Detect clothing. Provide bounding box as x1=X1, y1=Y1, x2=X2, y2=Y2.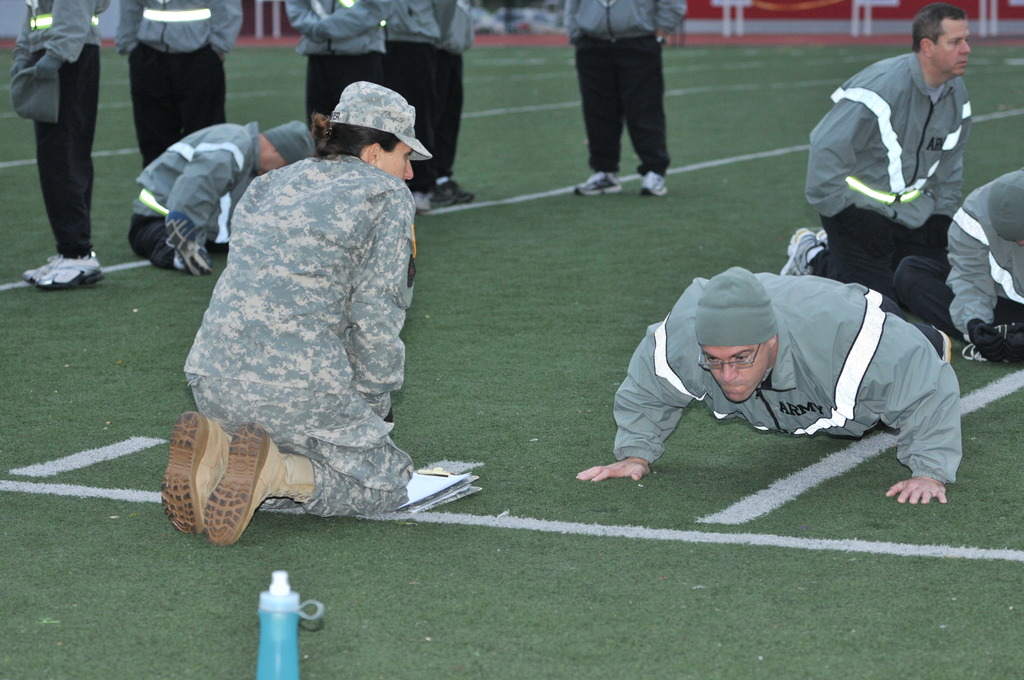
x1=374, y1=0, x2=477, y2=180.
